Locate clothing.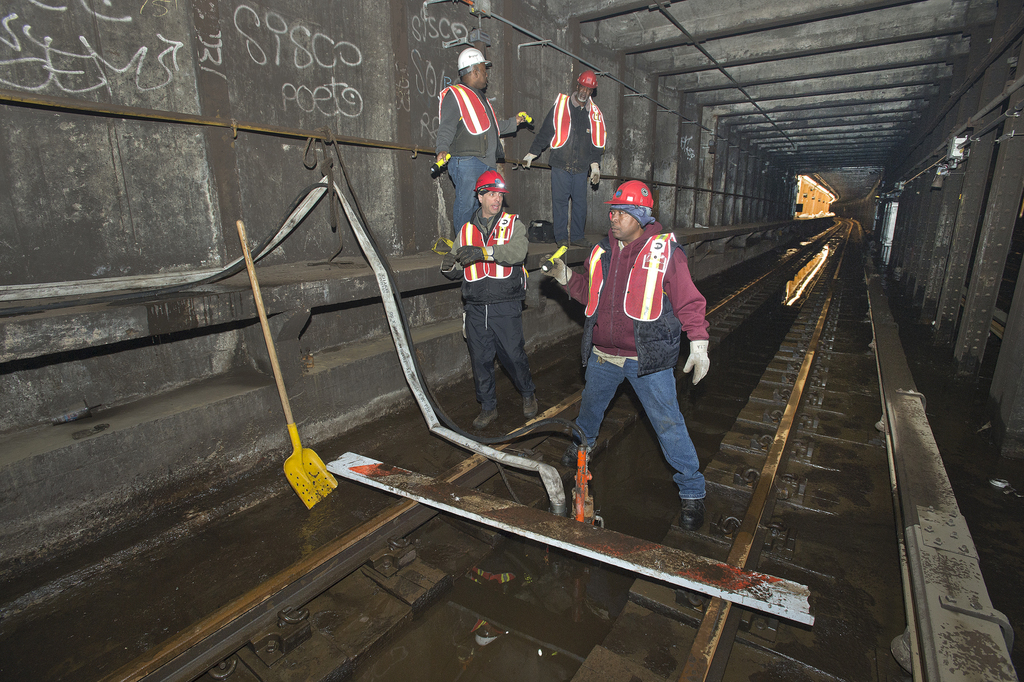
Bounding box: 519 87 609 243.
